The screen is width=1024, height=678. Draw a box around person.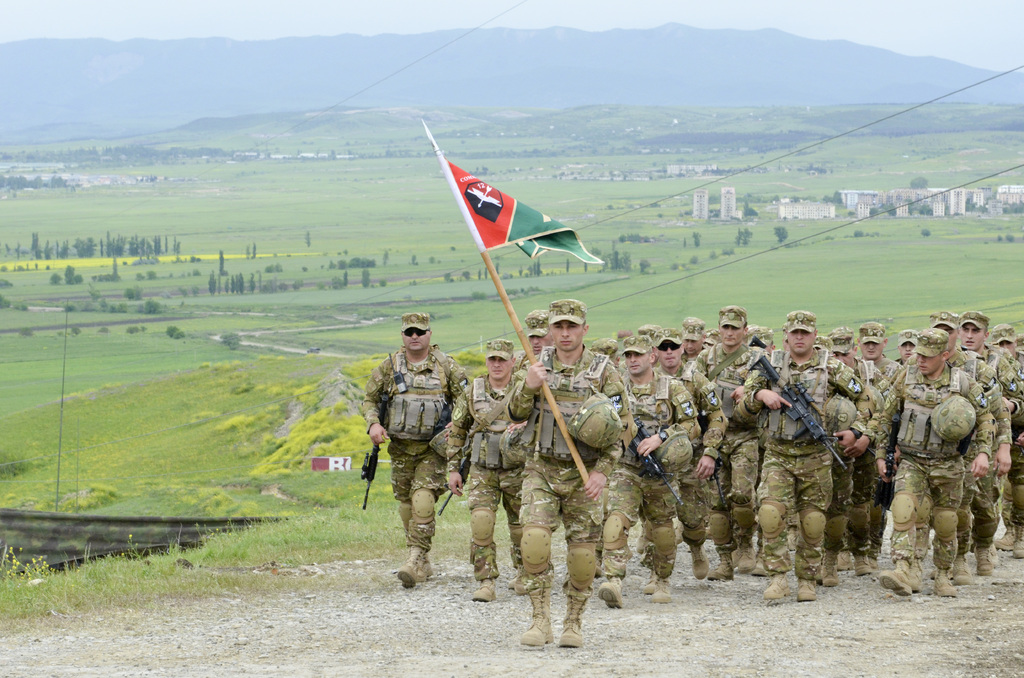
bbox=(356, 309, 465, 591).
